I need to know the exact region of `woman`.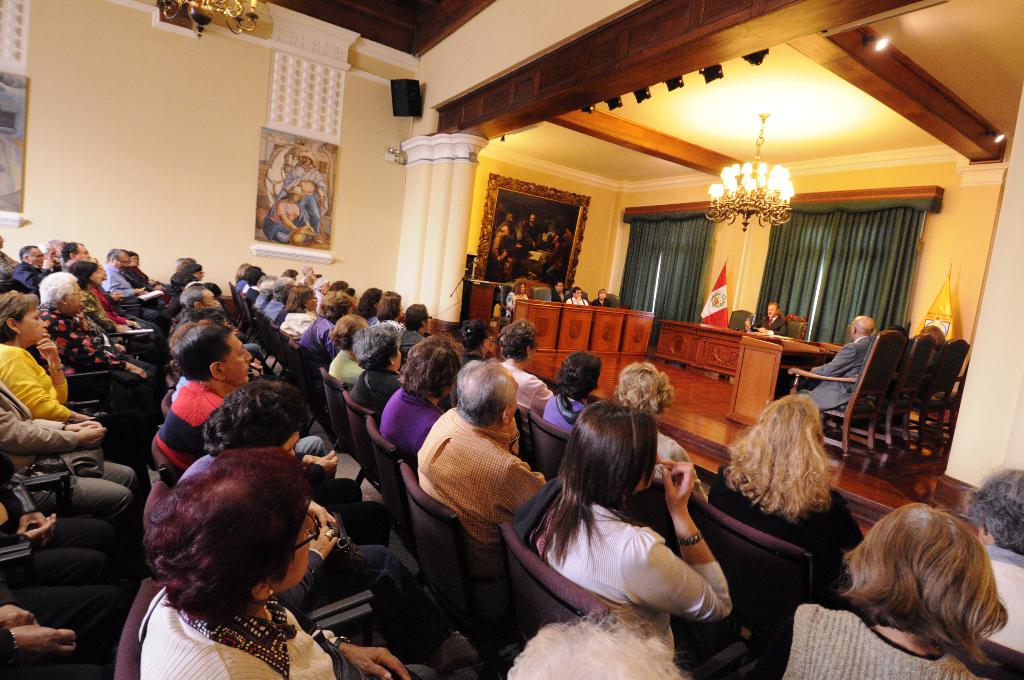
Region: left=510, top=408, right=762, bottom=664.
